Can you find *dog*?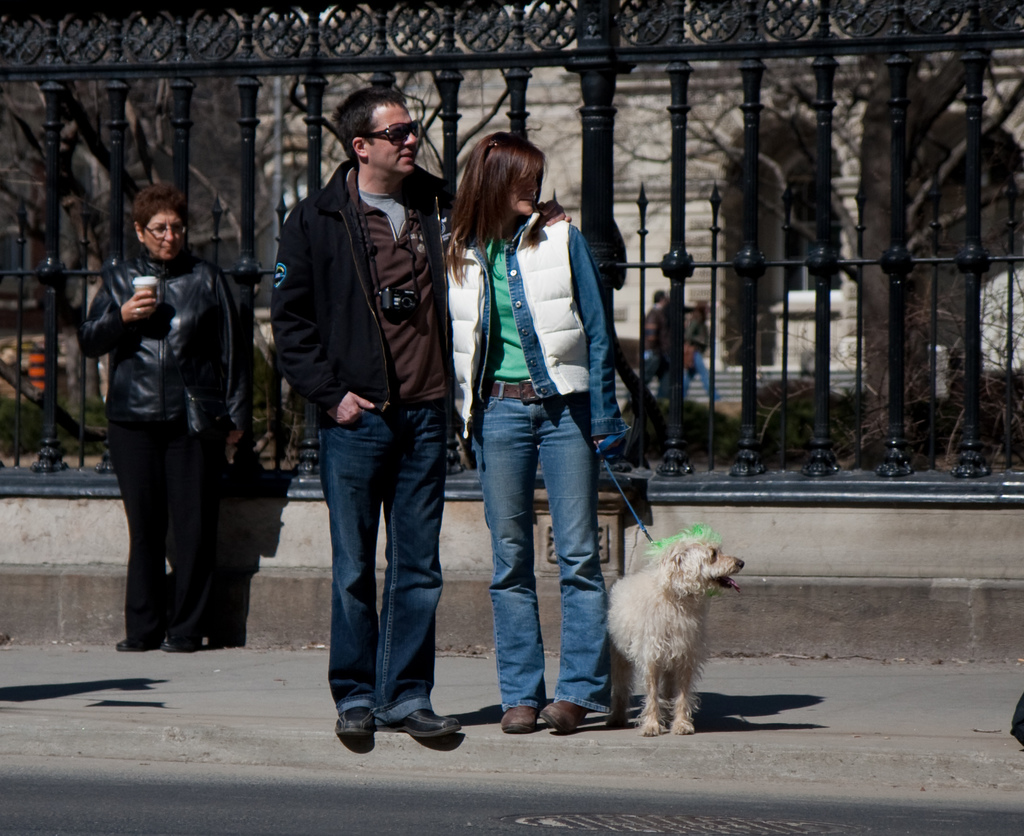
Yes, bounding box: <region>606, 522, 746, 741</region>.
